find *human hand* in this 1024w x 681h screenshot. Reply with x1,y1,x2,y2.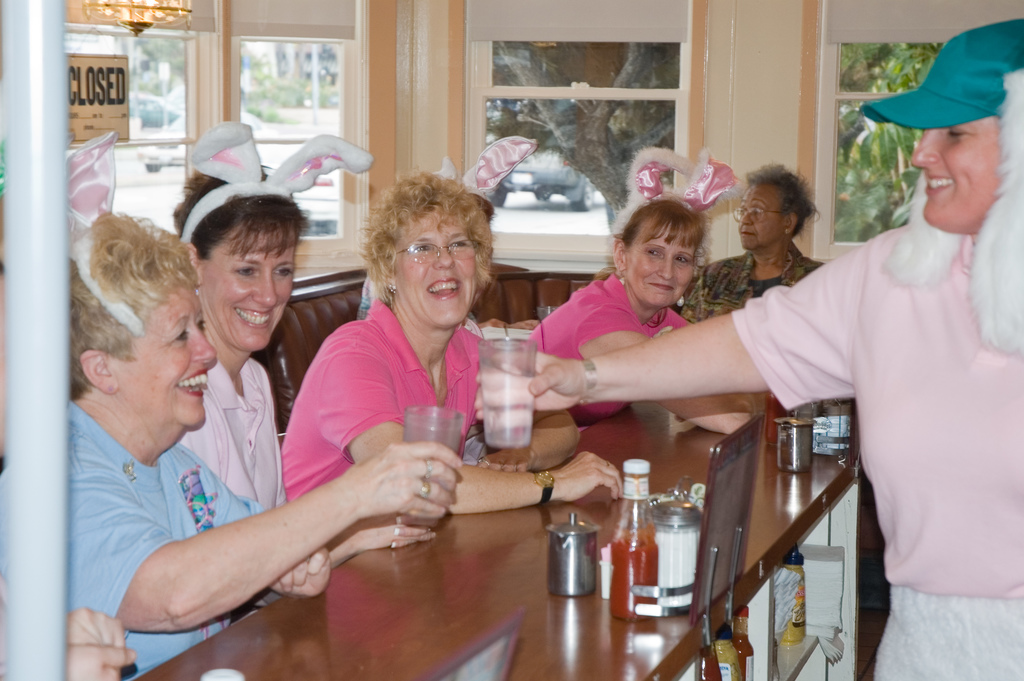
394,511,436,547.
